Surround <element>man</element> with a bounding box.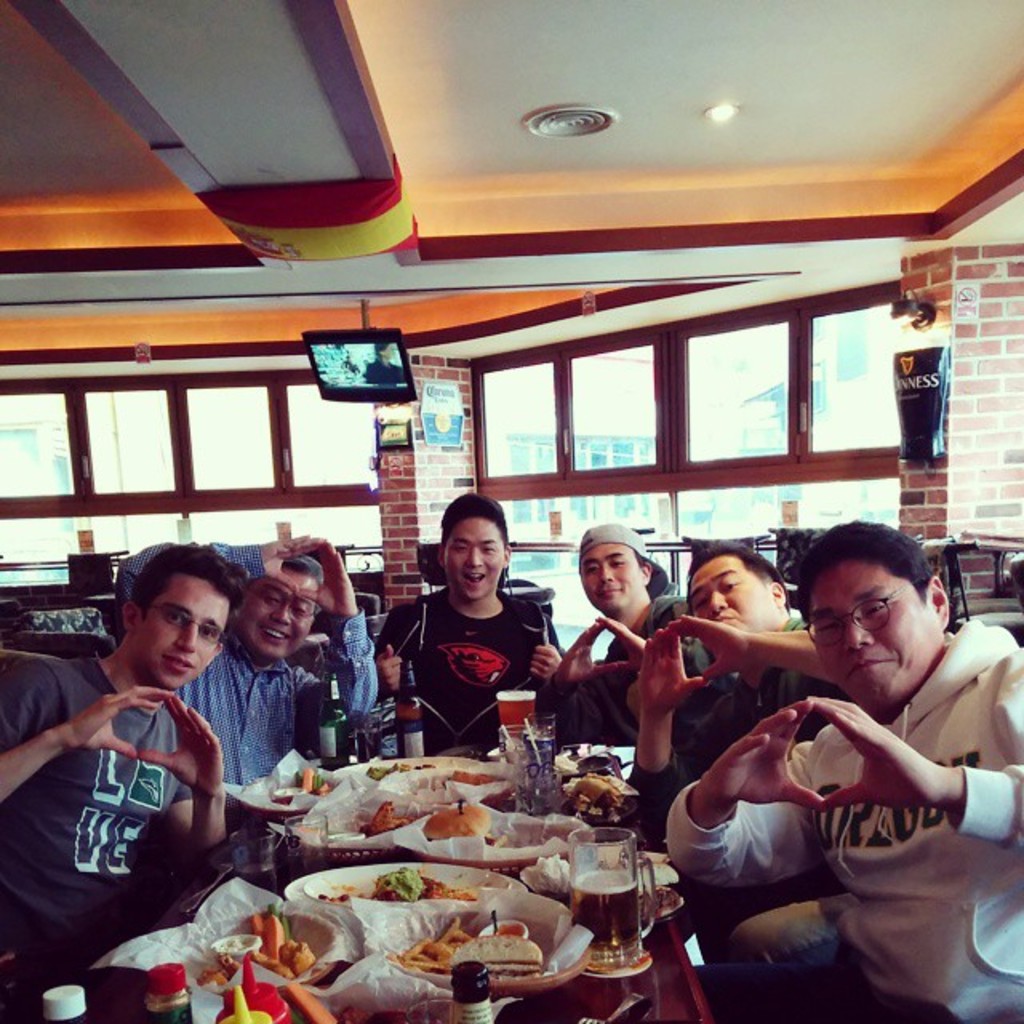
detection(376, 486, 560, 752).
